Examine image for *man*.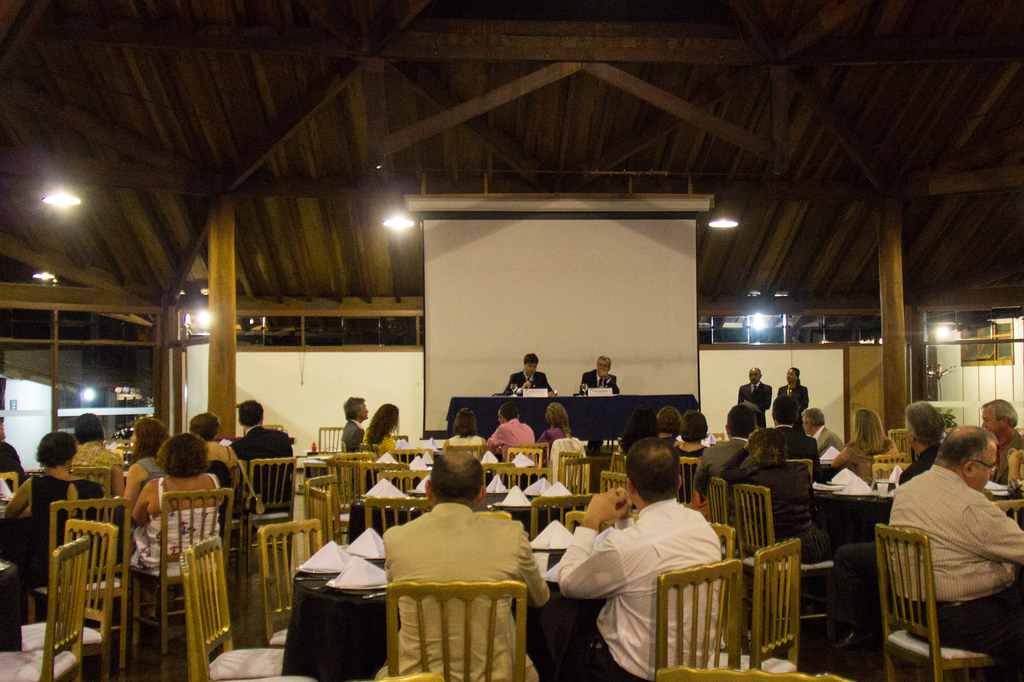
Examination result: pyautogui.locateOnScreen(737, 367, 771, 430).
